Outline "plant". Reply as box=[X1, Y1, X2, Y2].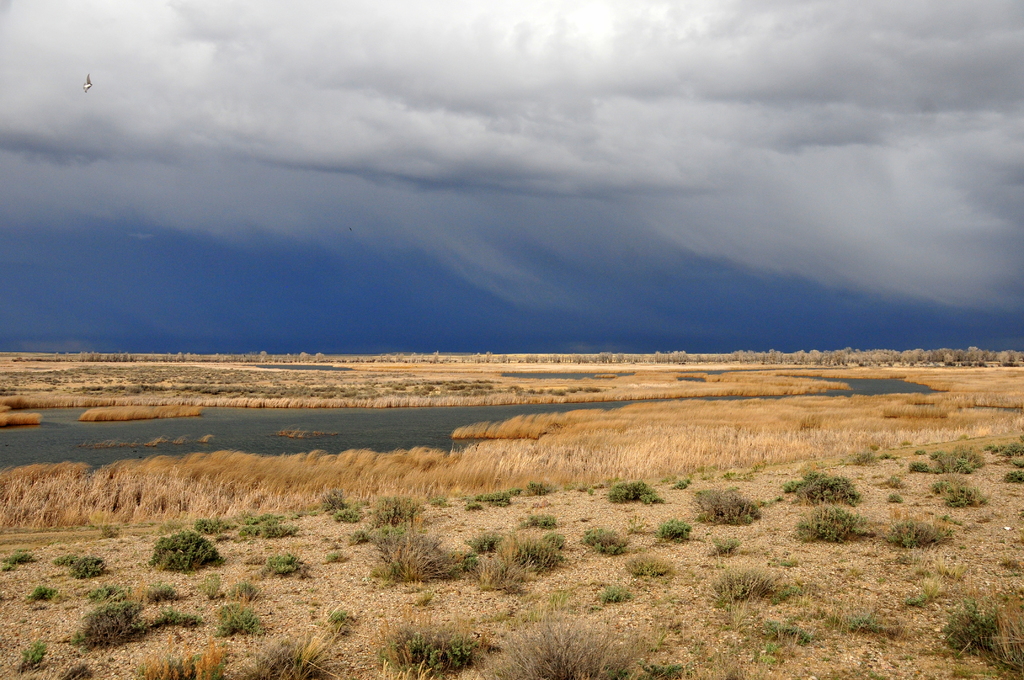
box=[619, 546, 676, 581].
